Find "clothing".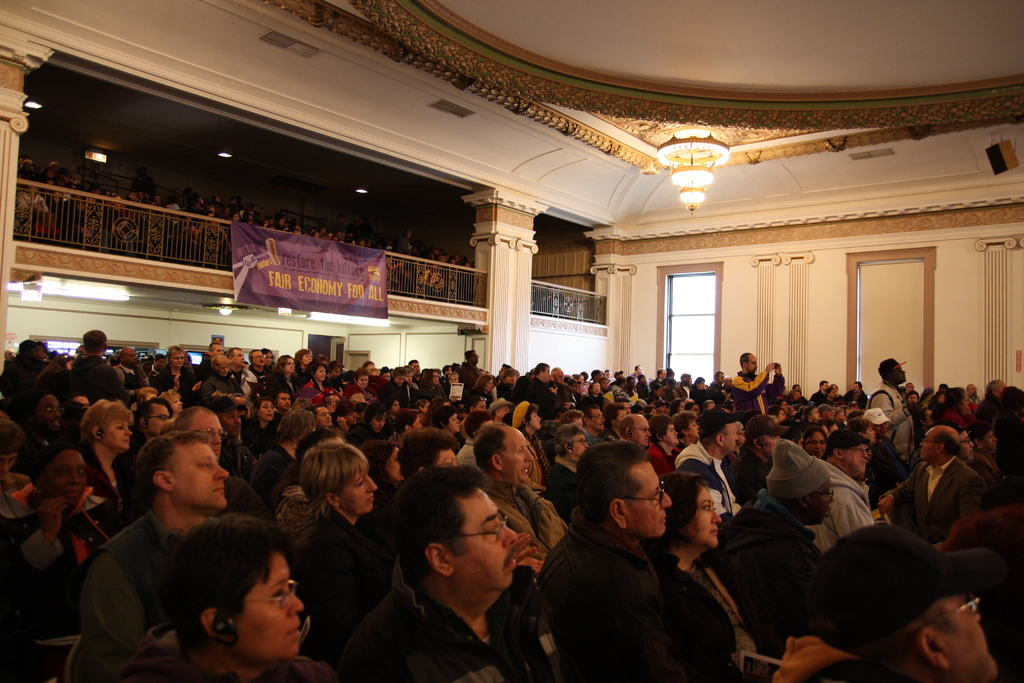
x1=836, y1=393, x2=844, y2=405.
